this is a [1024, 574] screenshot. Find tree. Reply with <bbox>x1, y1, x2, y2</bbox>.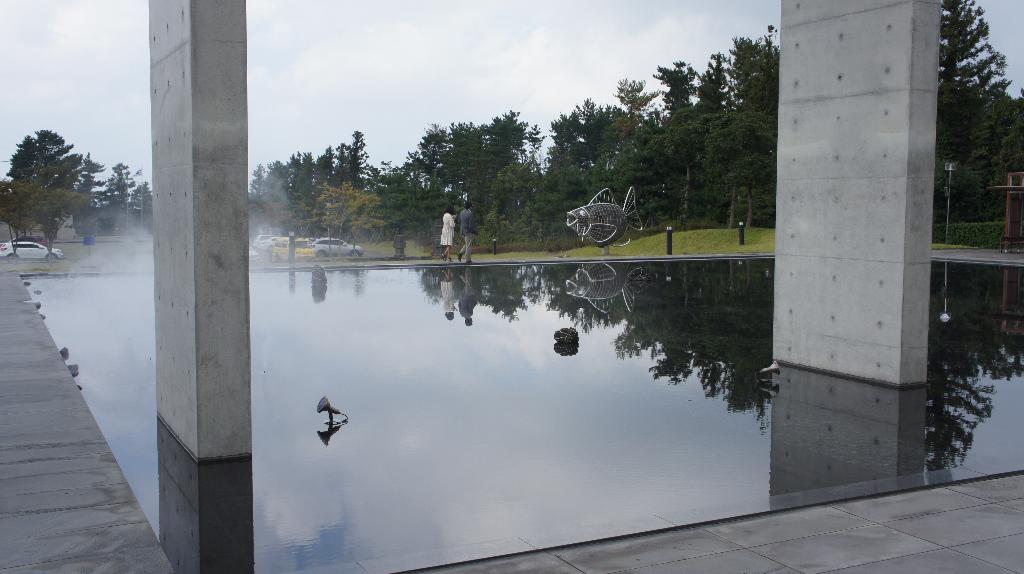
<bbox>2, 104, 102, 251</bbox>.
